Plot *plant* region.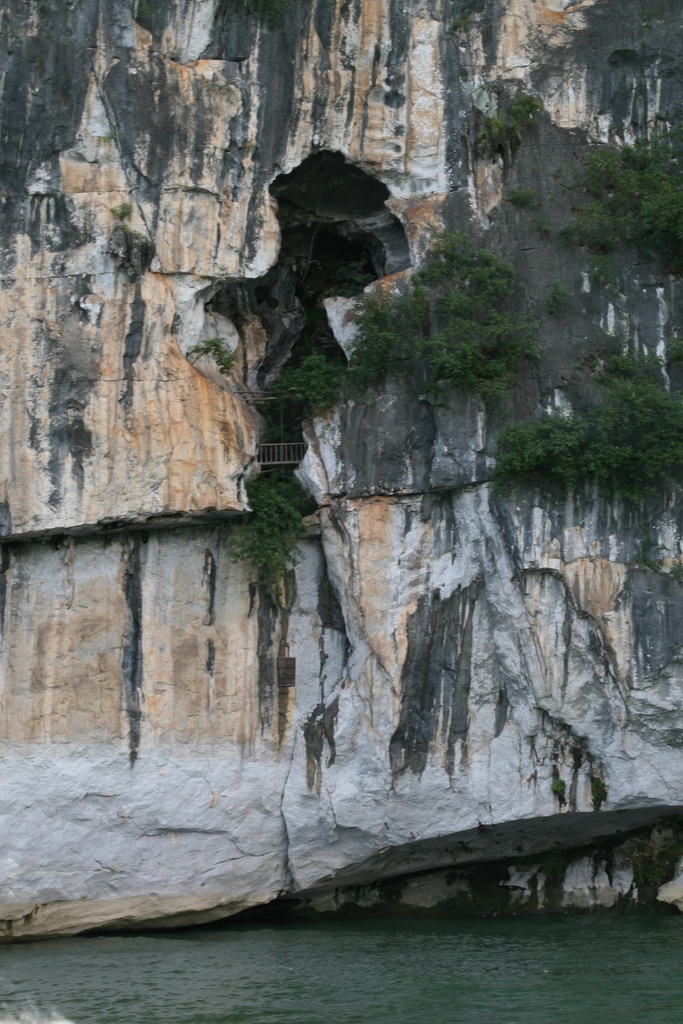
Plotted at 215,479,306,590.
